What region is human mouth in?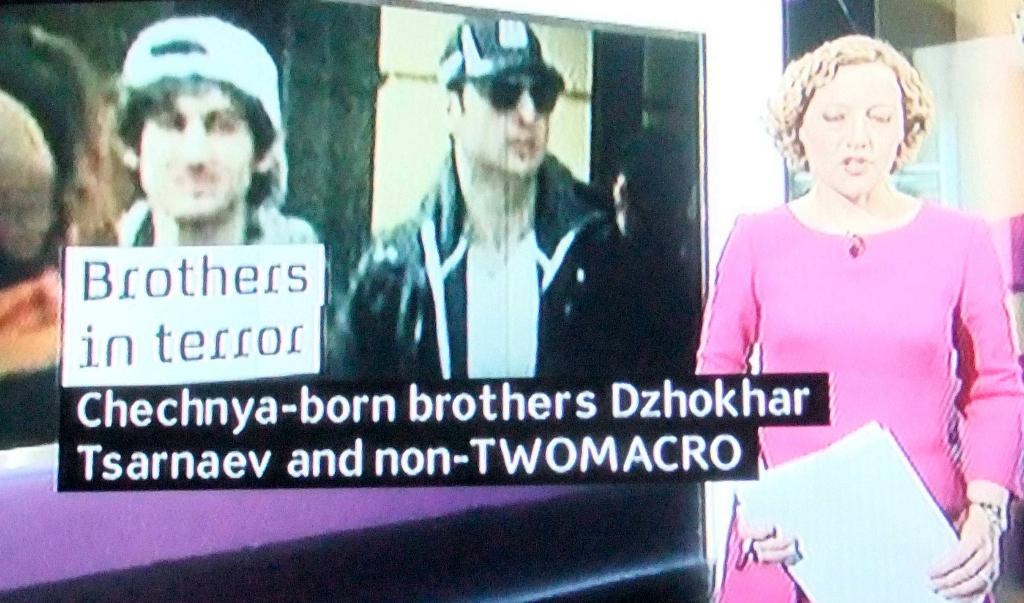
left=508, top=137, right=535, bottom=157.
